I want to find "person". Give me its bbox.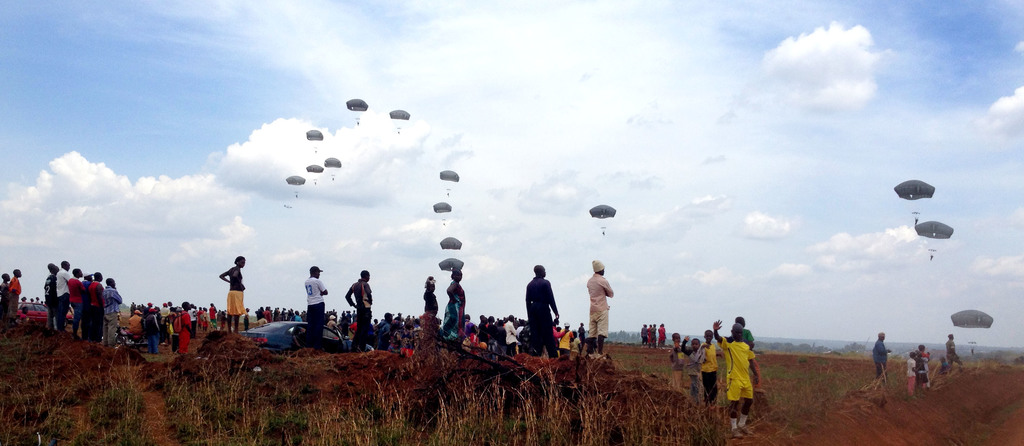
locate(12, 270, 23, 323).
